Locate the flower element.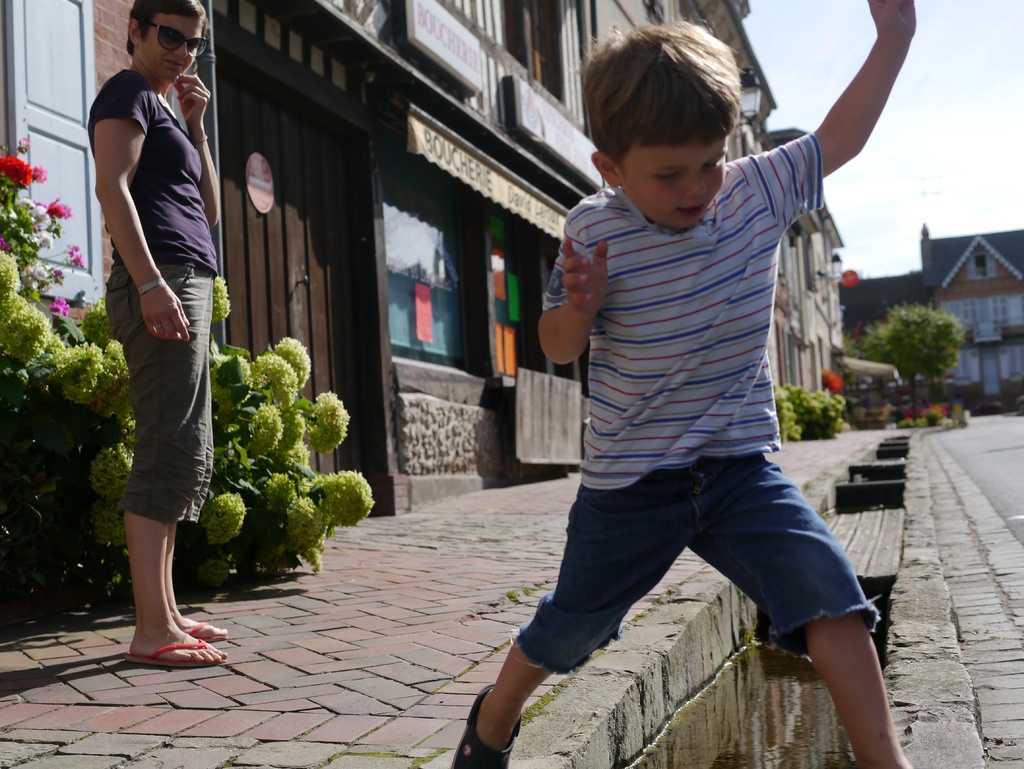
Element bbox: (x1=108, y1=341, x2=136, y2=405).
